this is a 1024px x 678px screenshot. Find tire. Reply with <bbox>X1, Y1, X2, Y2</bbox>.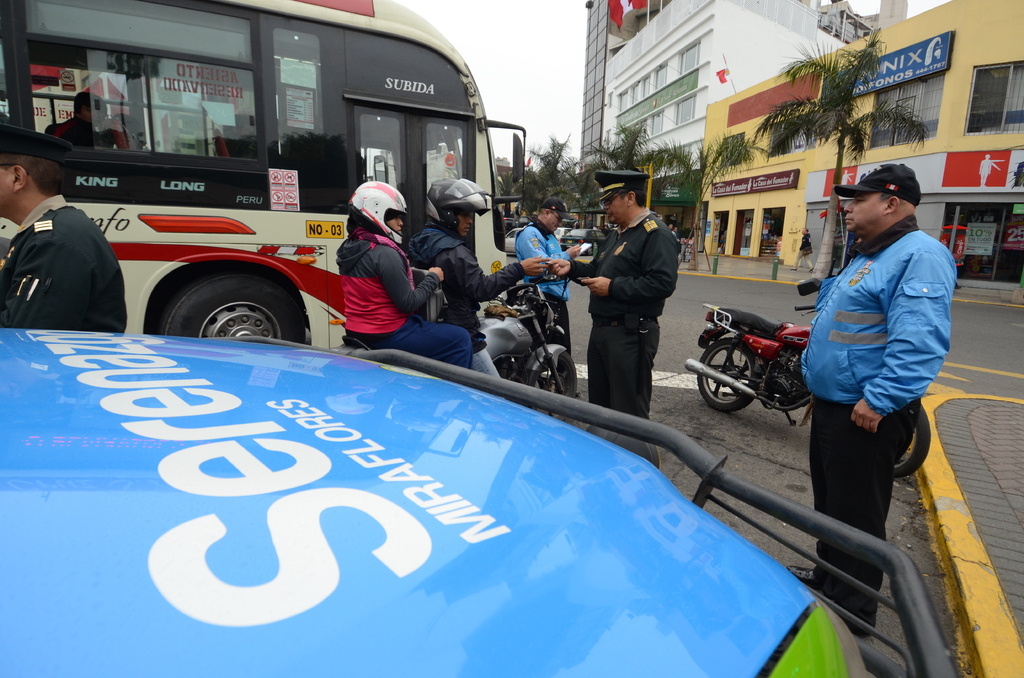
<bbox>145, 261, 281, 328</bbox>.
